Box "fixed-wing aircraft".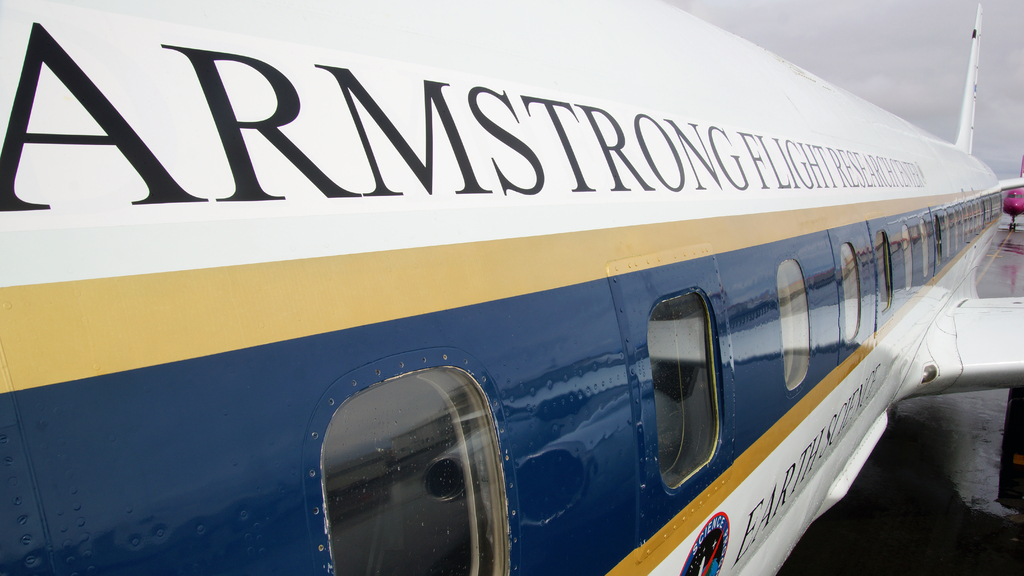
<region>0, 0, 1023, 575</region>.
